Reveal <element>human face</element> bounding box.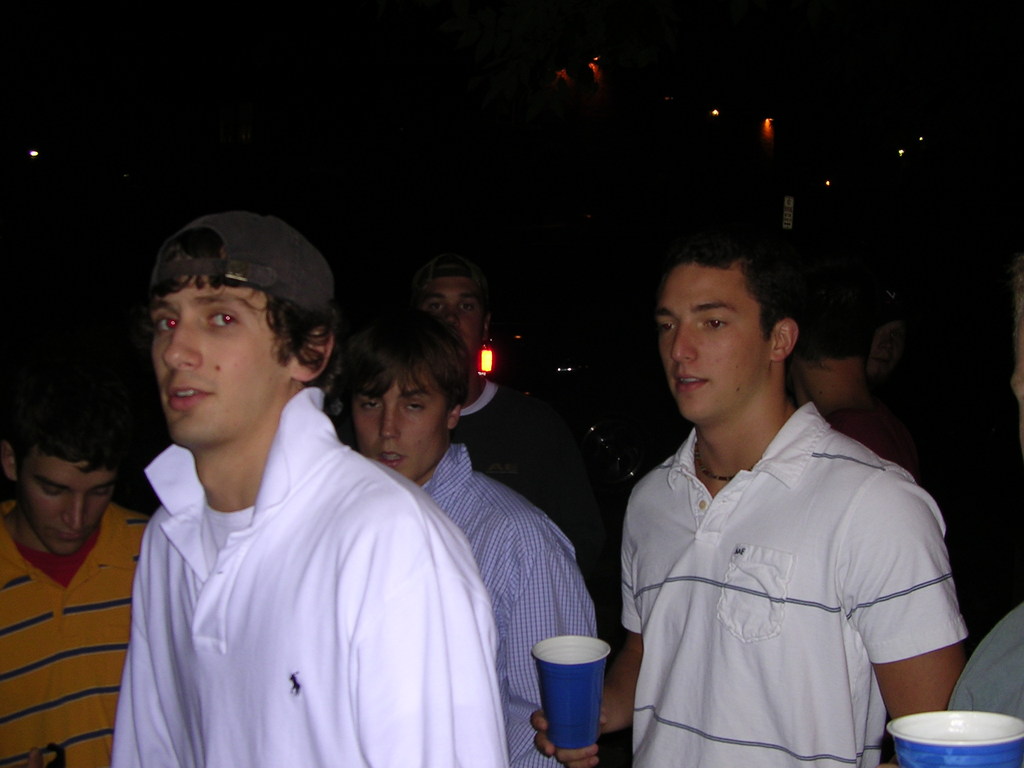
Revealed: (147,252,297,447).
